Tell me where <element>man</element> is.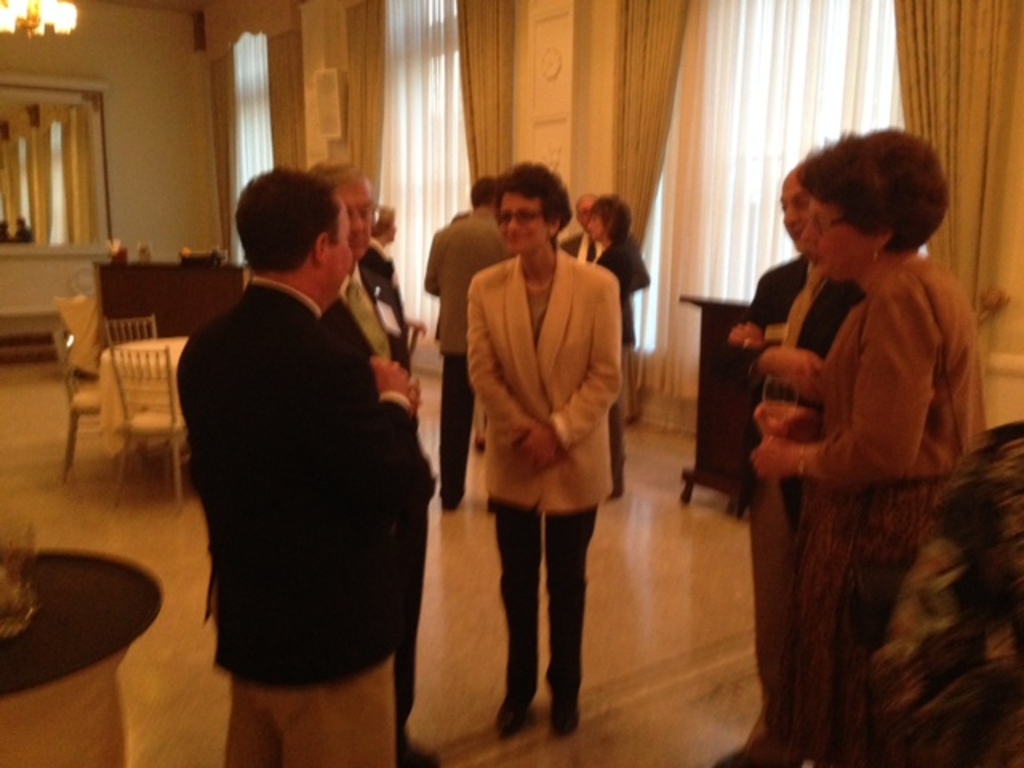
<element>man</element> is at x1=722, y1=168, x2=880, y2=758.
